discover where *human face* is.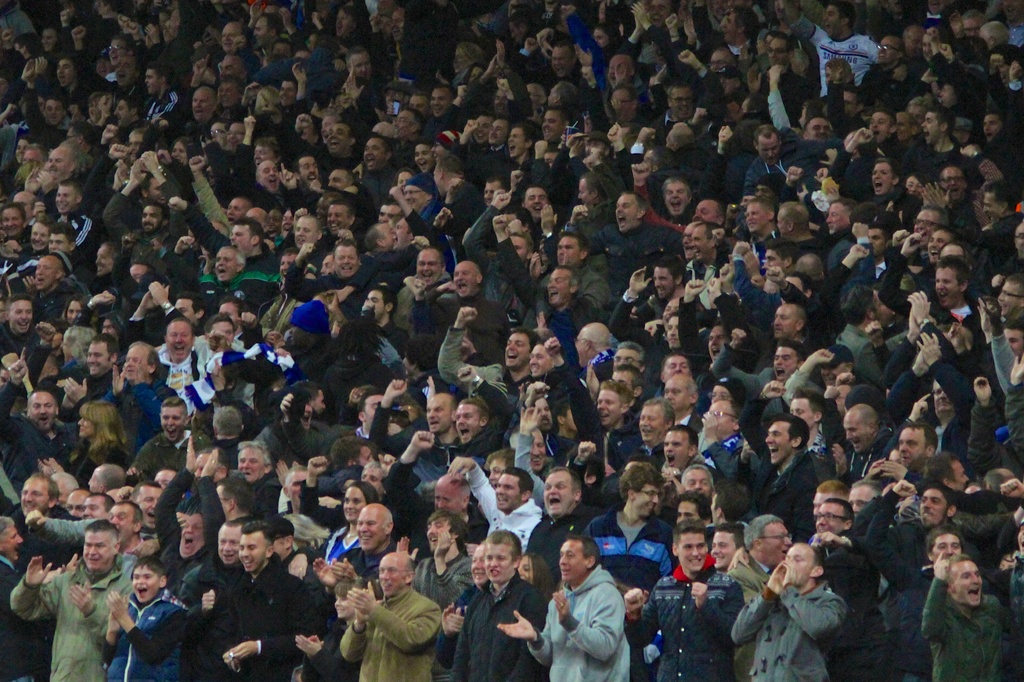
Discovered at {"x1": 505, "y1": 331, "x2": 532, "y2": 367}.
